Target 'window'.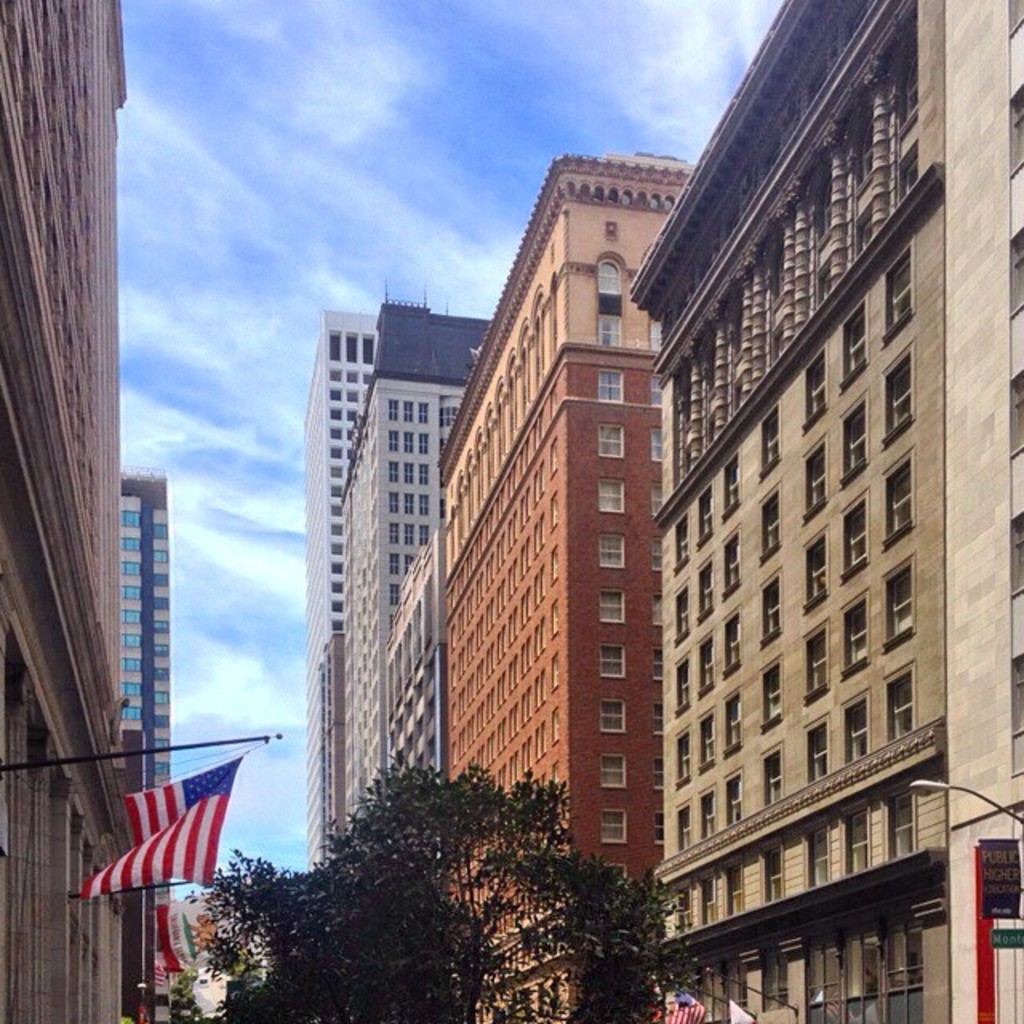
Target region: pyautogui.locateOnScreen(654, 485, 659, 510).
